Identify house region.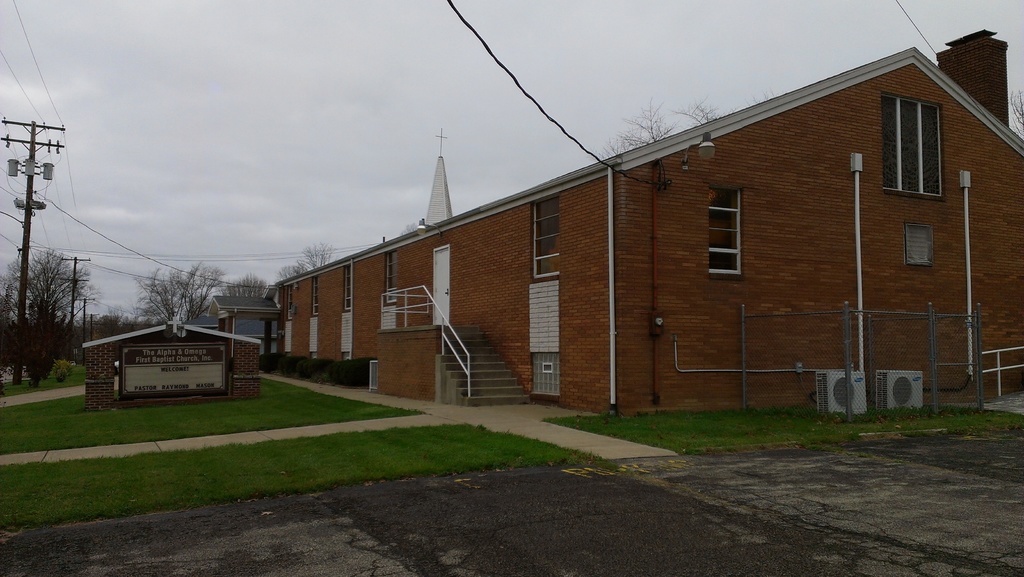
Region: 212,20,1023,419.
